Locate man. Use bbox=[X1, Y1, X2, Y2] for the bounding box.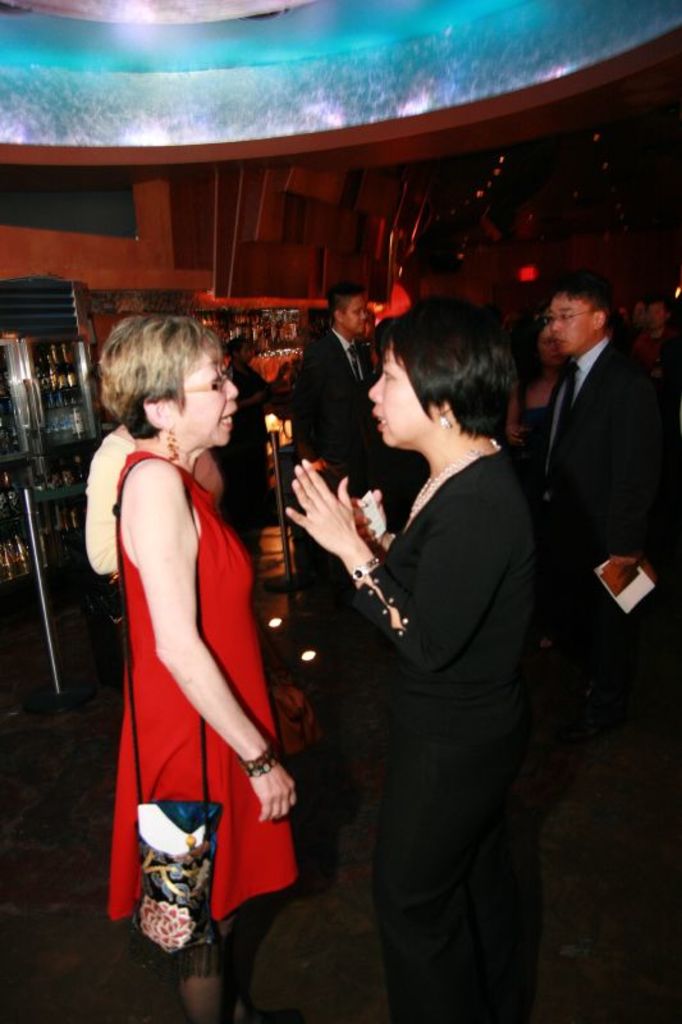
bbox=[294, 278, 434, 538].
